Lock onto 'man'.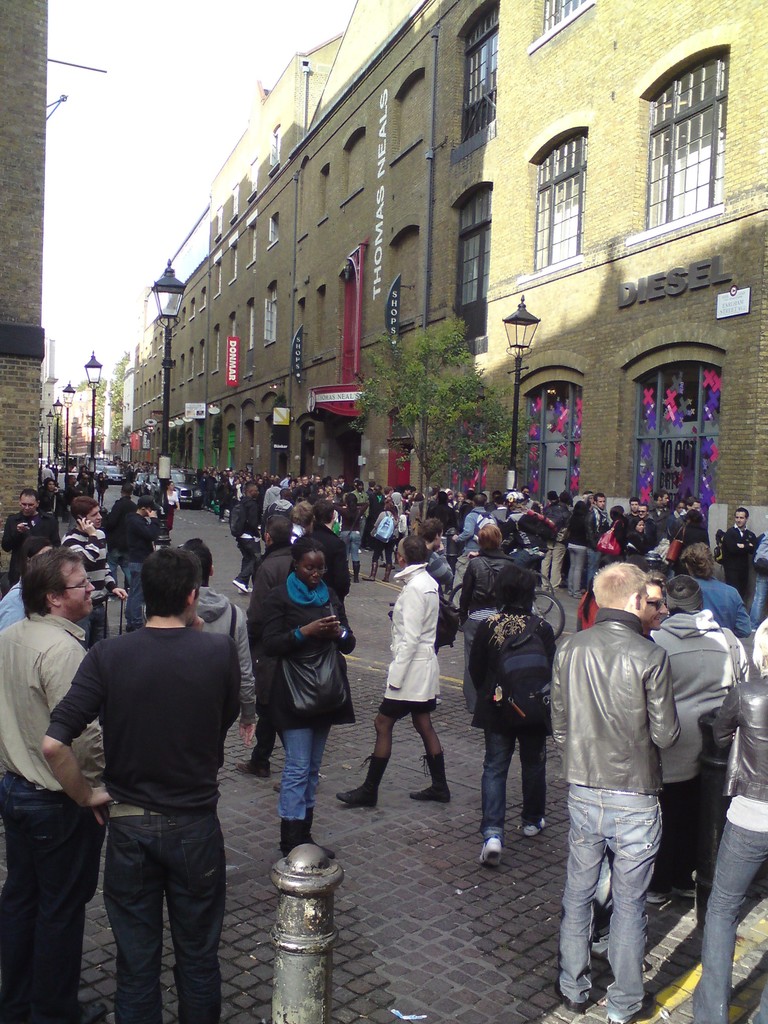
Locked: bbox=[233, 481, 262, 595].
